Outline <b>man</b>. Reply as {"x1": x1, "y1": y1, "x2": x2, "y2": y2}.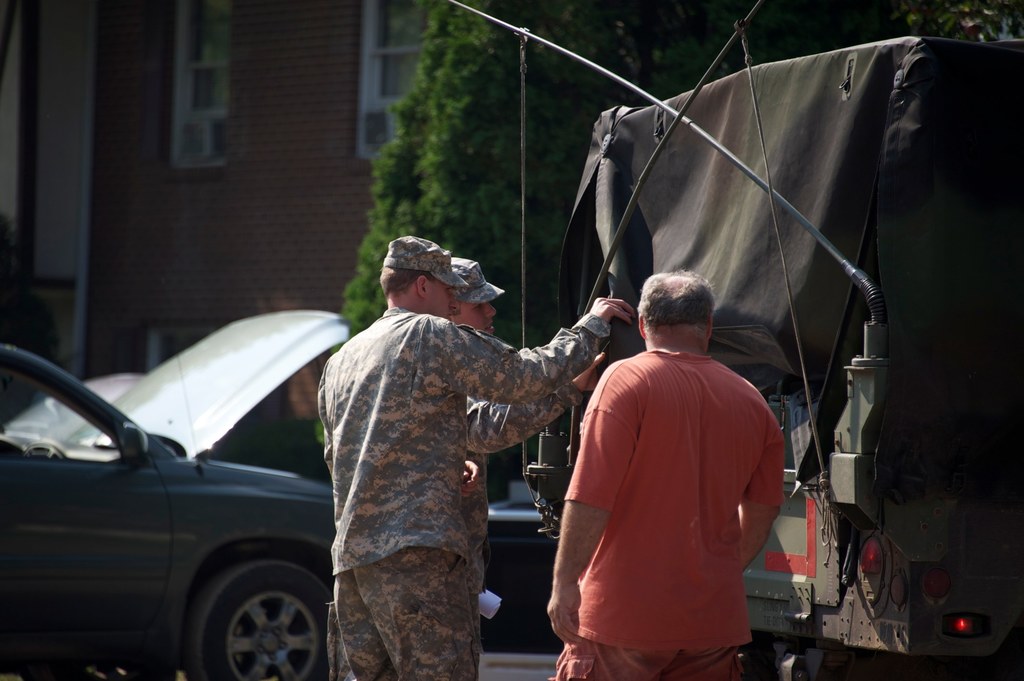
{"x1": 557, "y1": 253, "x2": 797, "y2": 664}.
